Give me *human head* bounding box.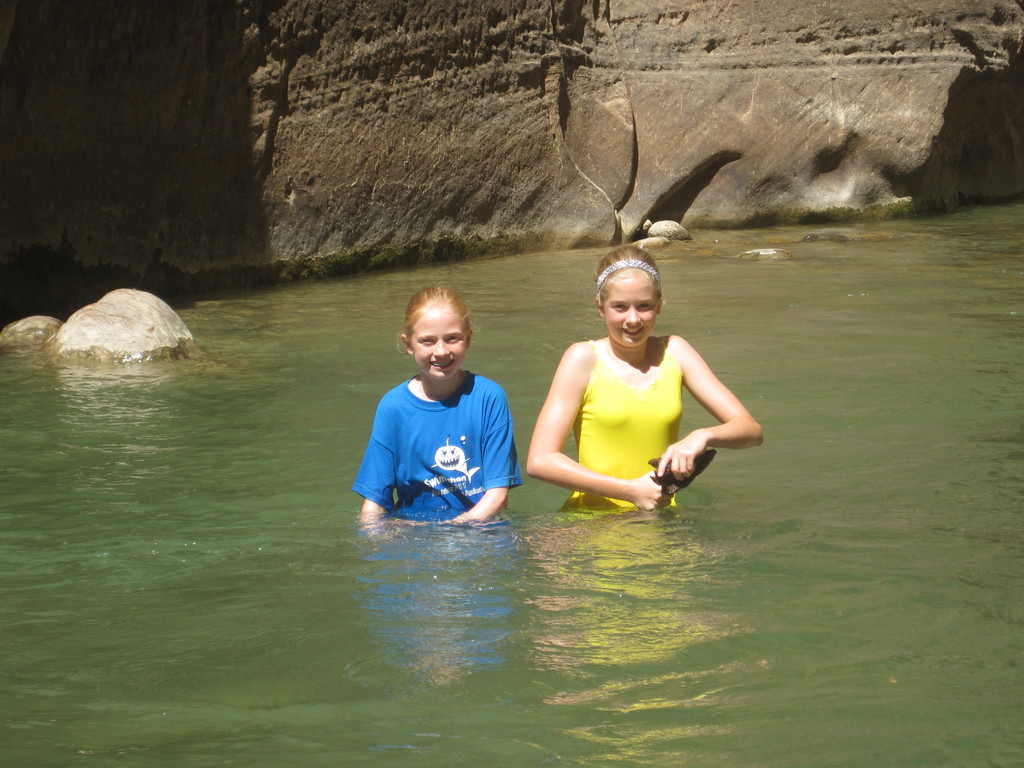
[x1=401, y1=288, x2=474, y2=383].
